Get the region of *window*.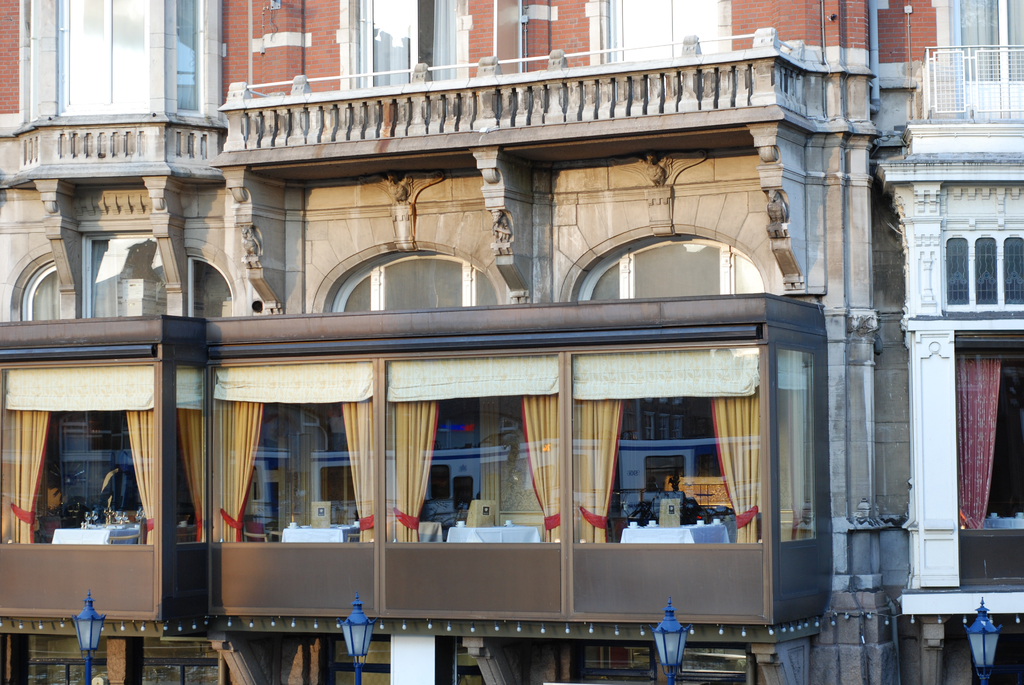
x1=152, y1=306, x2=806, y2=627.
